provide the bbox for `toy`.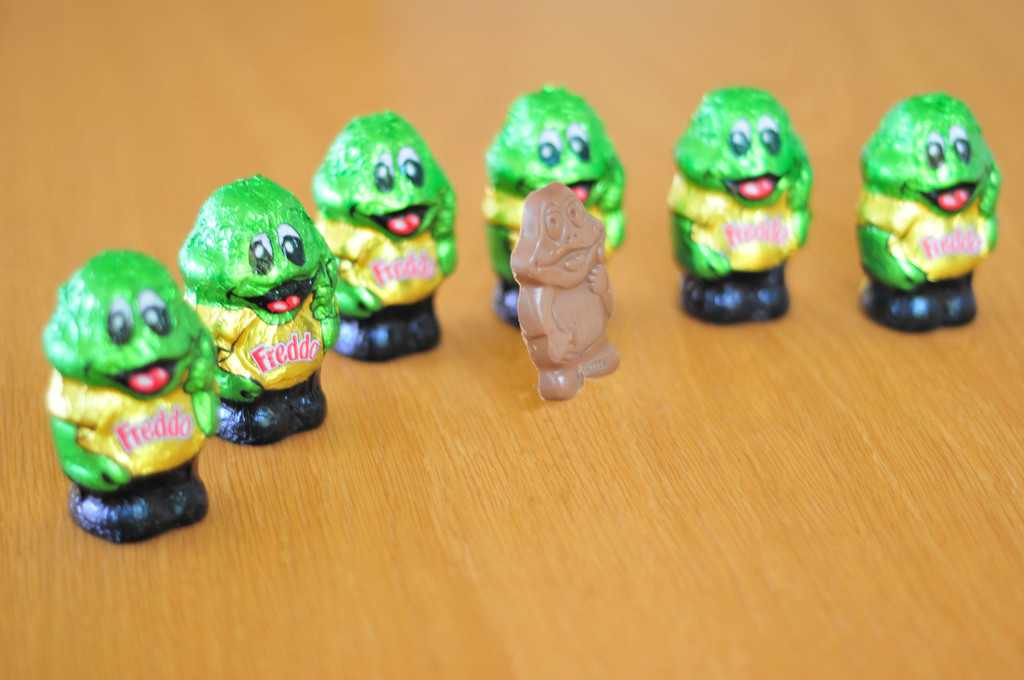
box=[174, 176, 335, 437].
